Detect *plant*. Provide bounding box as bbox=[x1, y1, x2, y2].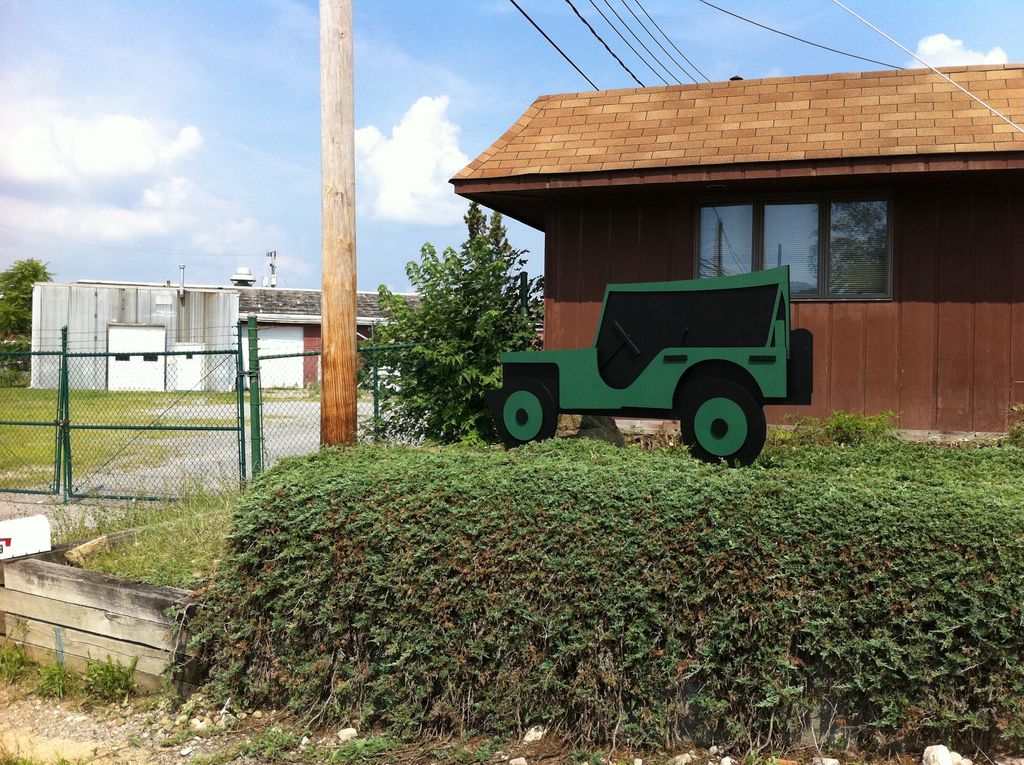
bbox=[108, 746, 122, 759].
